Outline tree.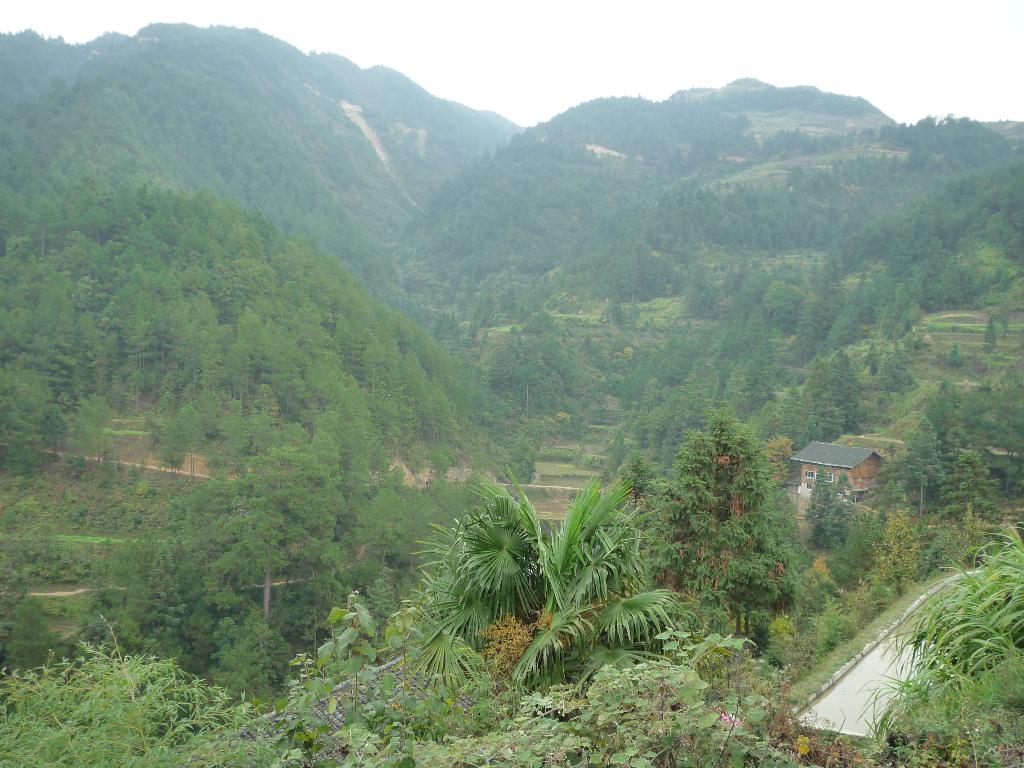
Outline: Rect(0, 609, 245, 767).
